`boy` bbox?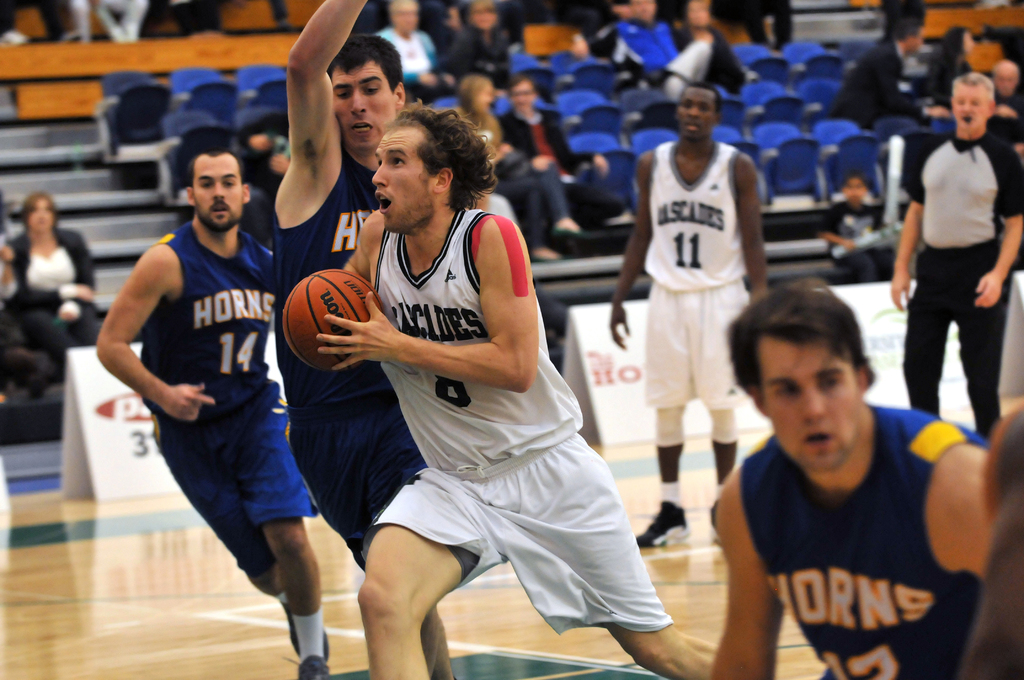
[left=701, top=280, right=1005, bottom=674]
